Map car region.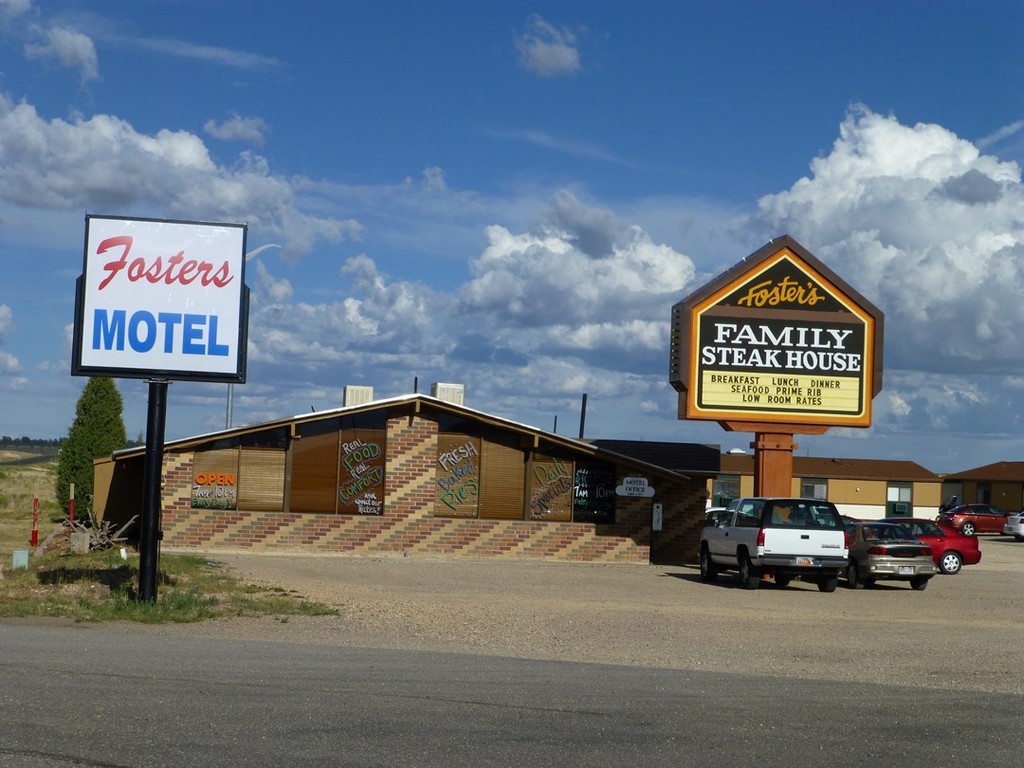
Mapped to bbox=[694, 495, 850, 592].
